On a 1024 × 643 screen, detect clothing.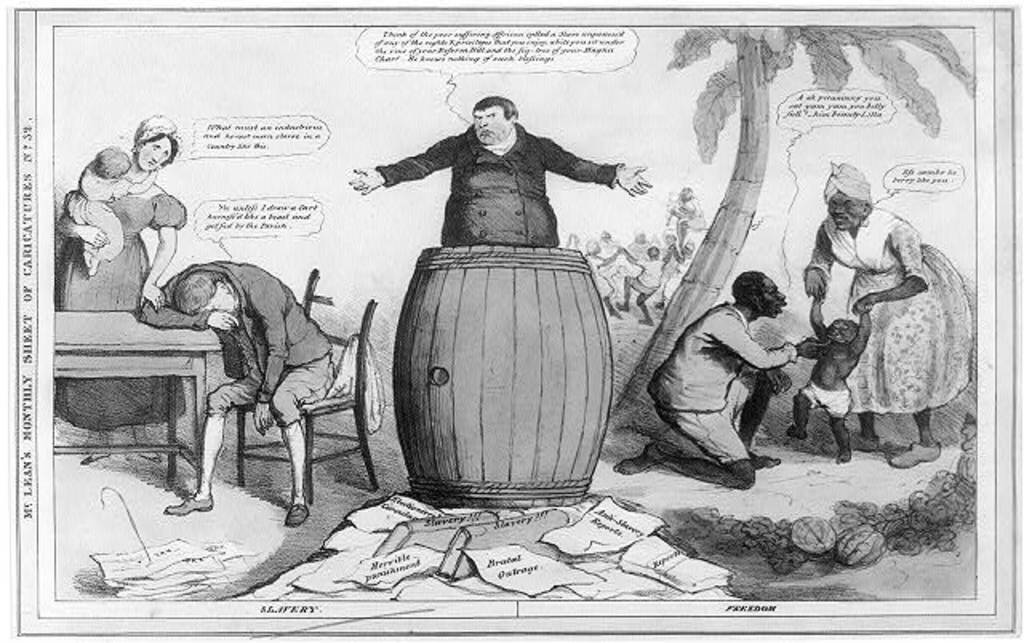
box(805, 171, 963, 464).
